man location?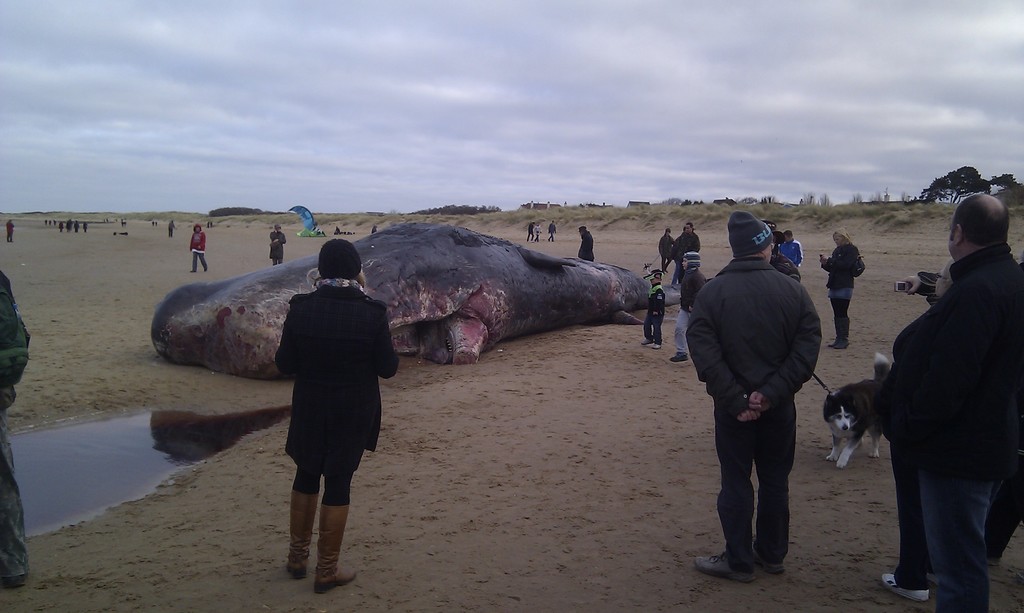
detection(703, 221, 841, 594)
